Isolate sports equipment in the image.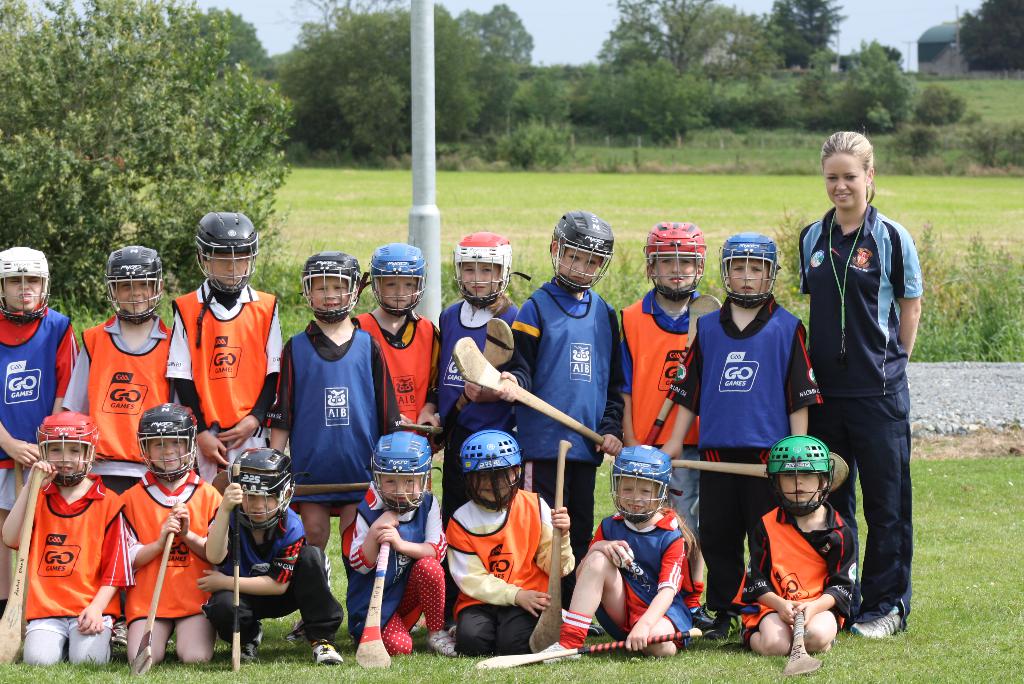
Isolated region: 138:403:196:485.
